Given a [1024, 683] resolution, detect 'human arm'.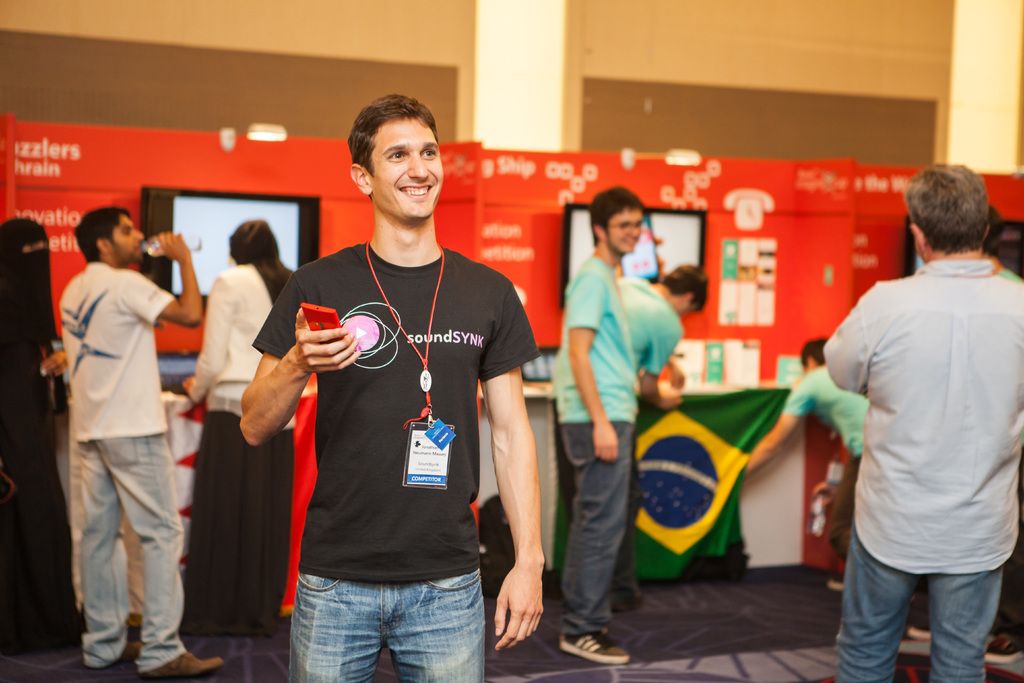
x1=641 y1=309 x2=687 y2=386.
